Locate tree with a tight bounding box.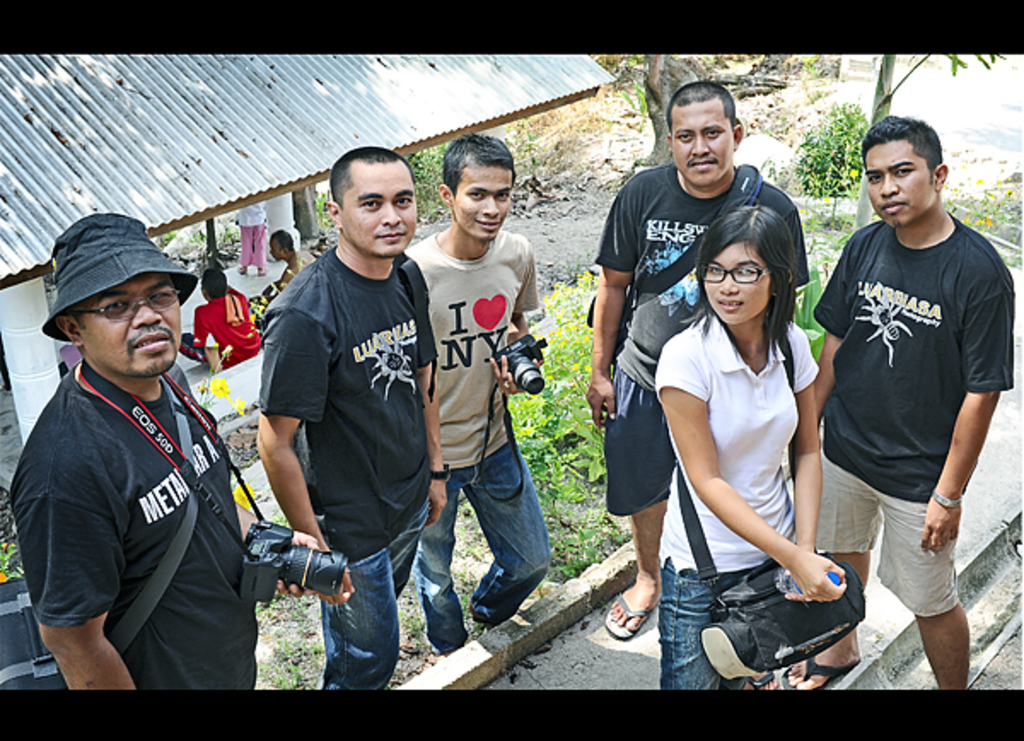
BBox(848, 55, 1009, 225).
